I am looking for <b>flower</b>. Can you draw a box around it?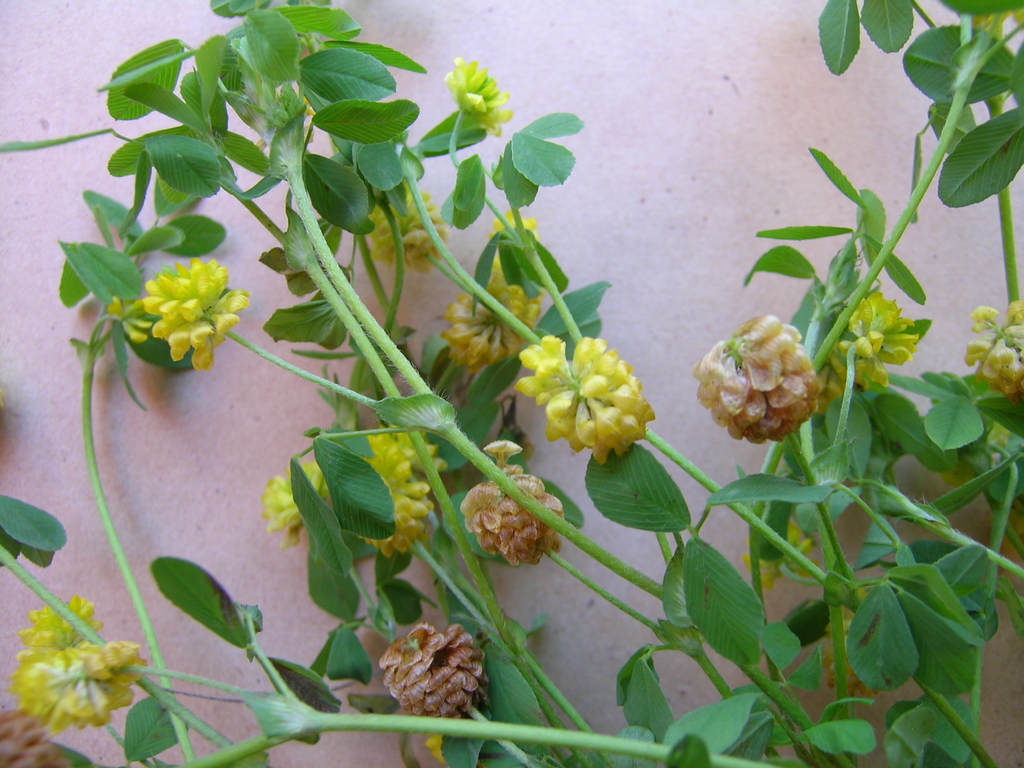
Sure, the bounding box is 367, 182, 446, 270.
